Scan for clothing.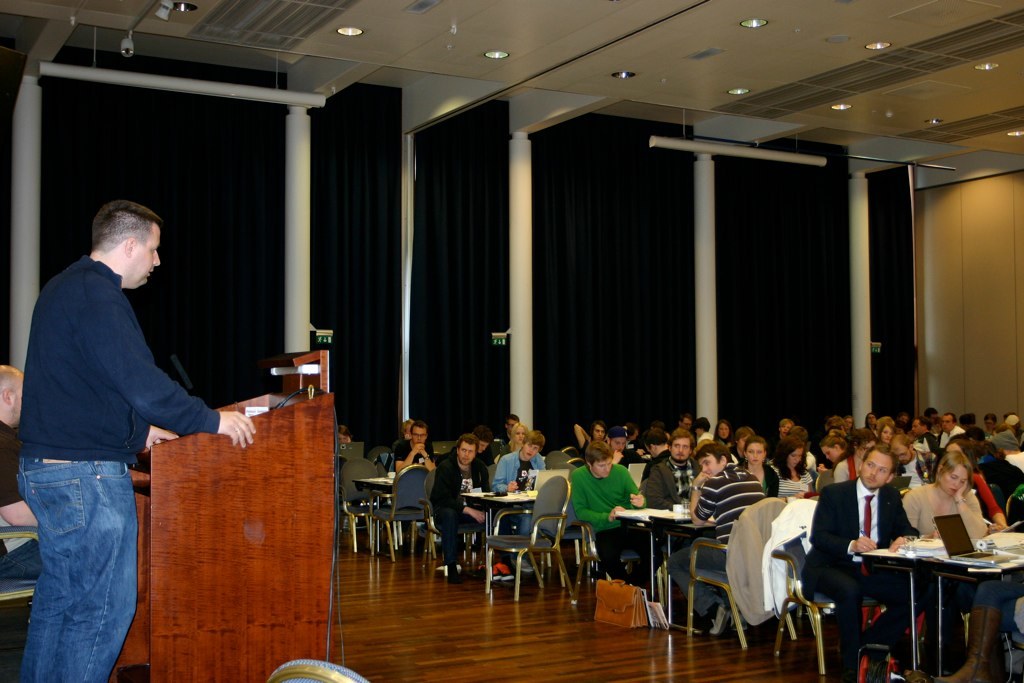
Scan result: Rect(492, 443, 540, 480).
